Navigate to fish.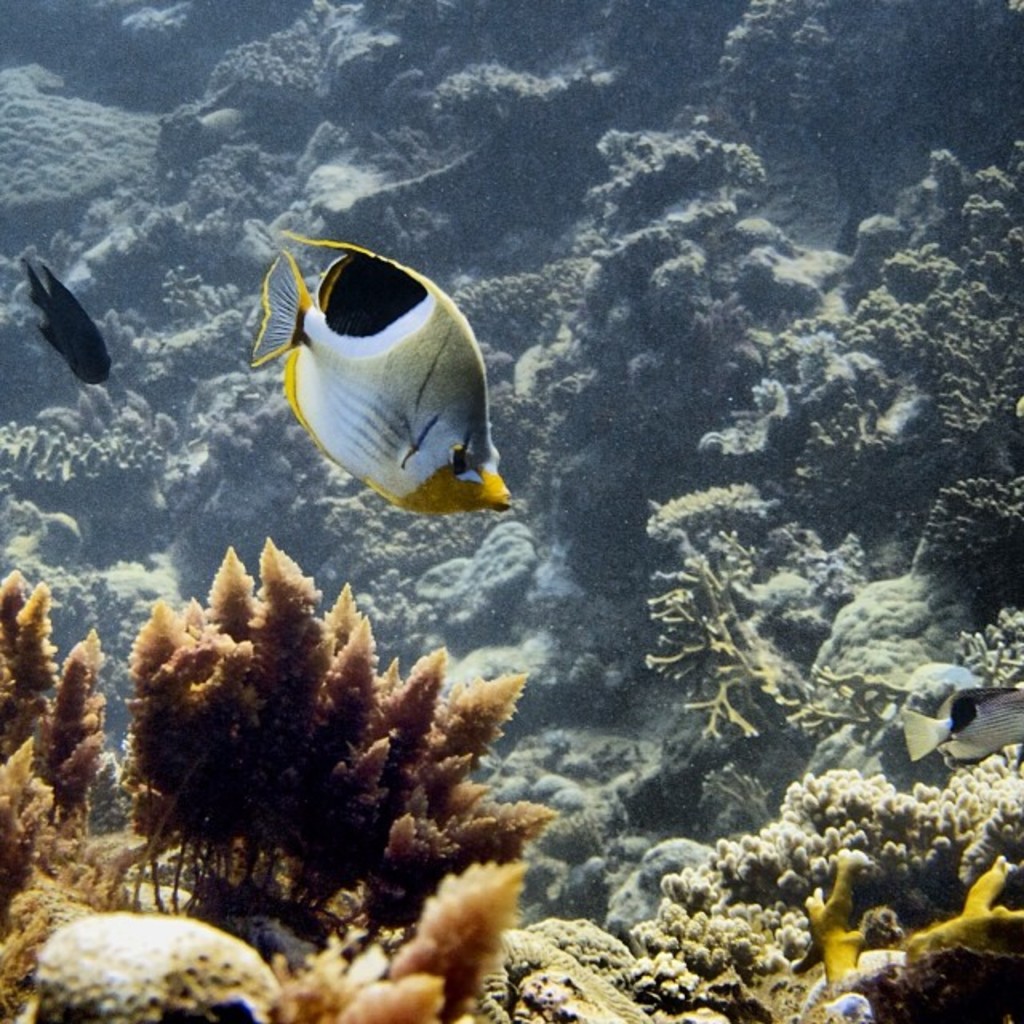
Navigation target: rect(898, 685, 1022, 766).
